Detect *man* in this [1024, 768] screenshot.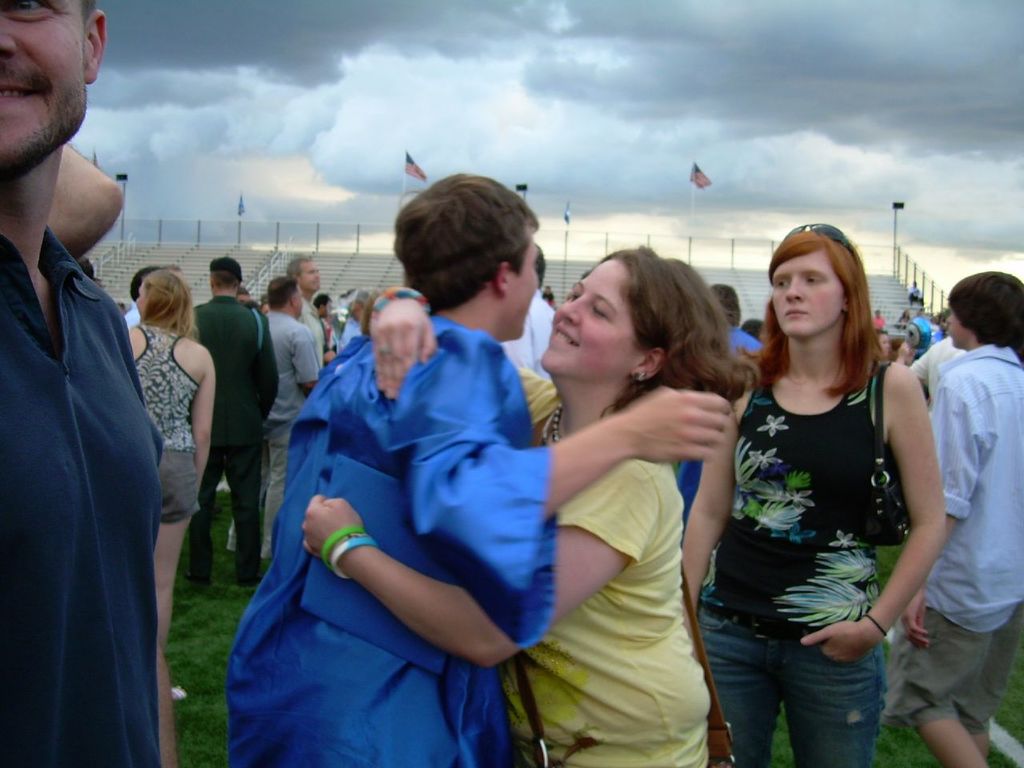
Detection: (10,79,191,746).
